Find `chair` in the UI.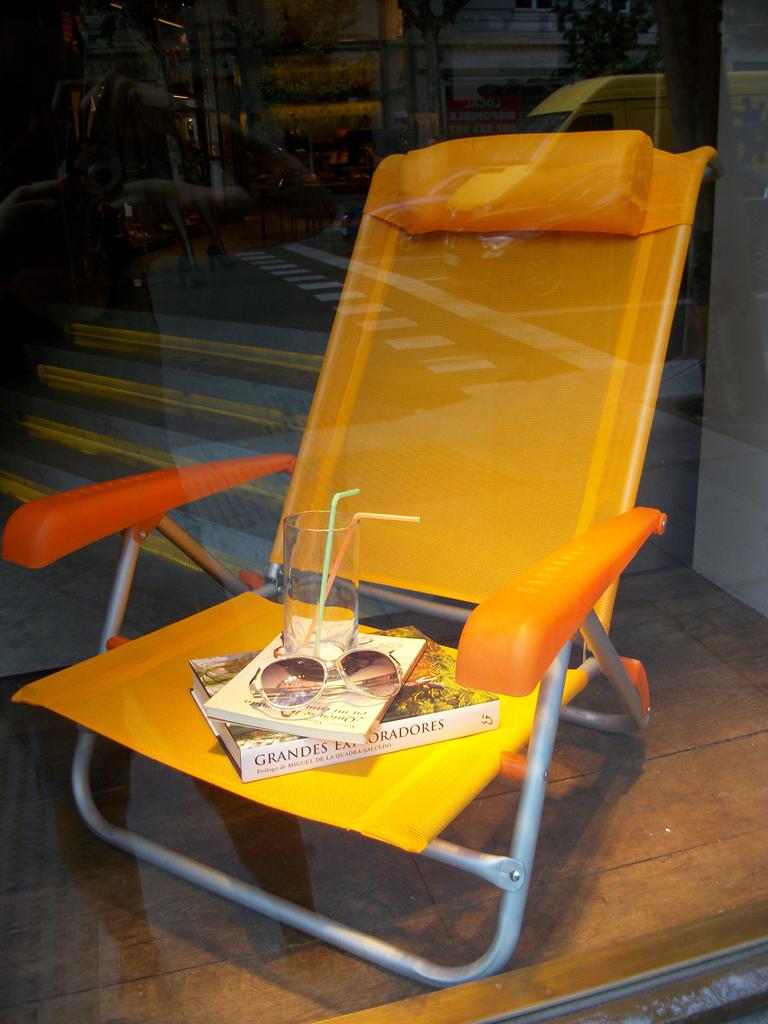
UI element at select_region(102, 139, 667, 1023).
